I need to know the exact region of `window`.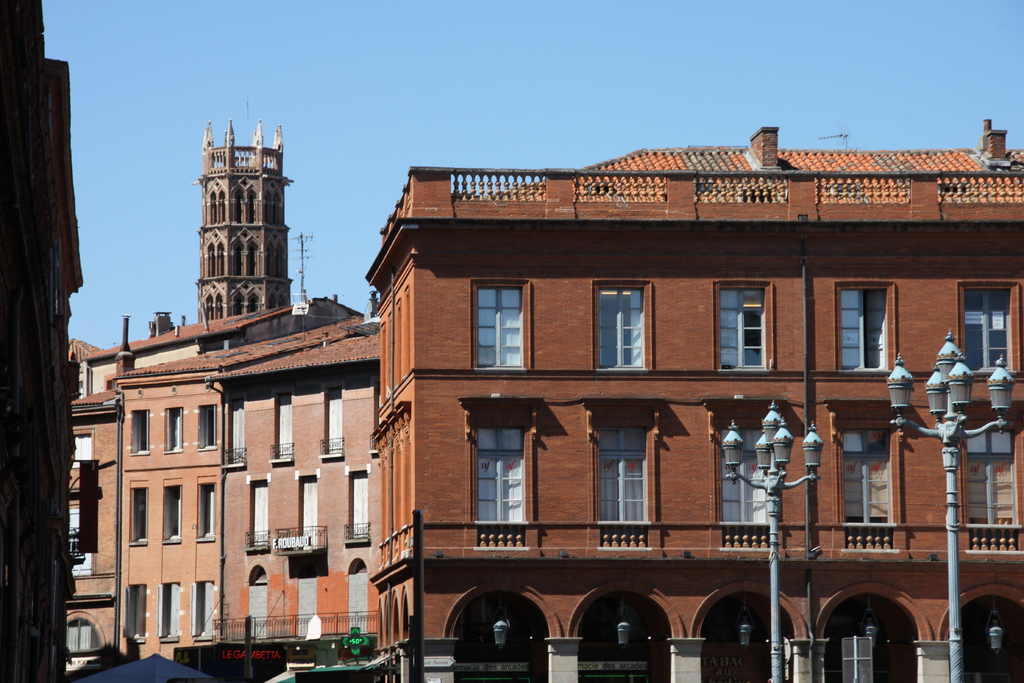
Region: [125, 580, 147, 646].
